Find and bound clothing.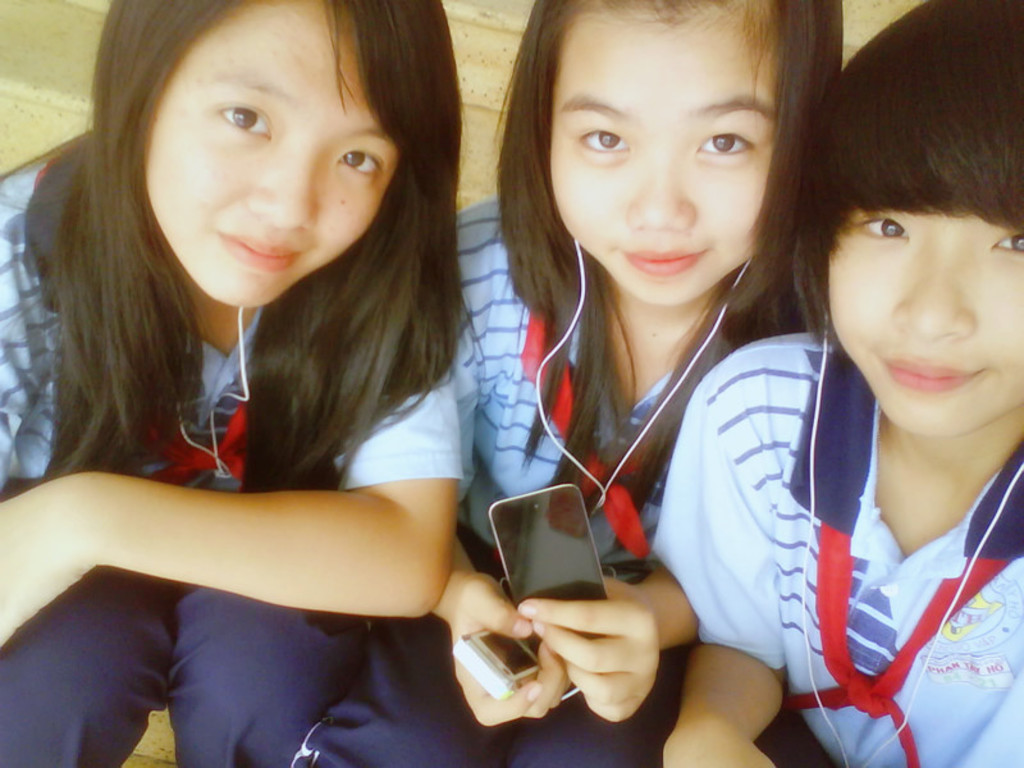
Bound: (left=687, top=288, right=1023, bottom=733).
